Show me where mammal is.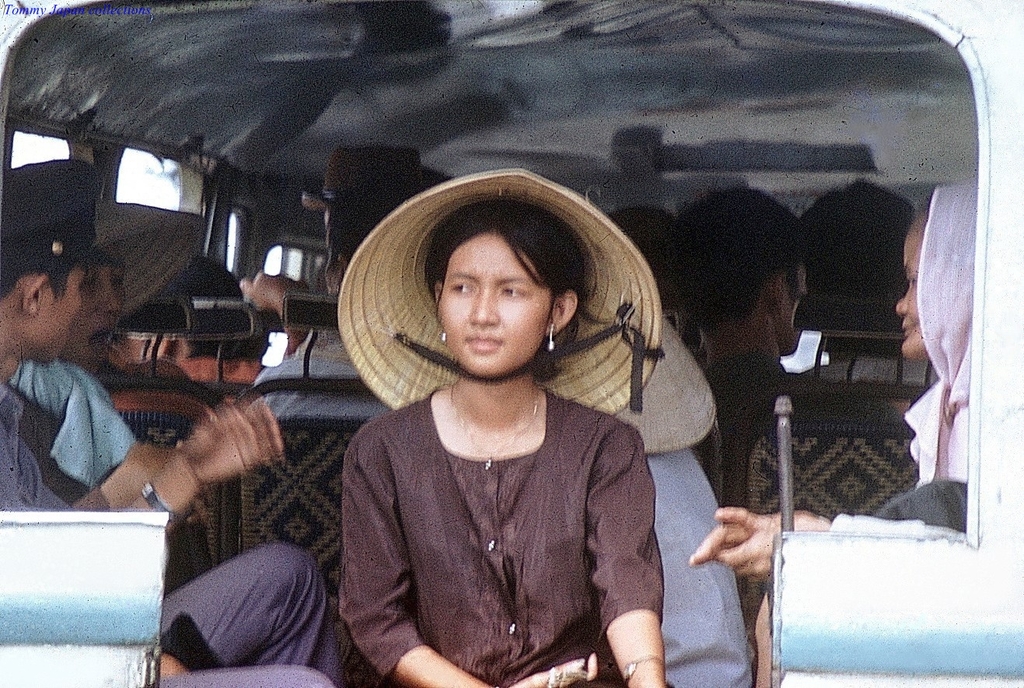
mammal is at bbox=[281, 167, 745, 687].
